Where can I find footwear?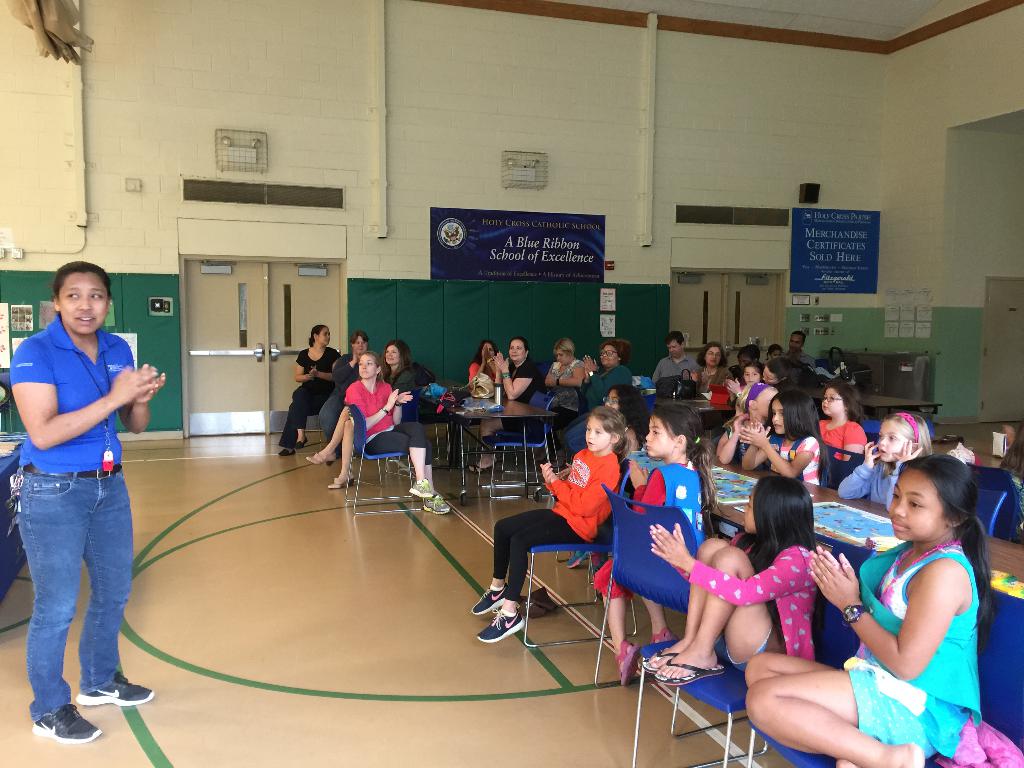
You can find it at 407:479:436:496.
